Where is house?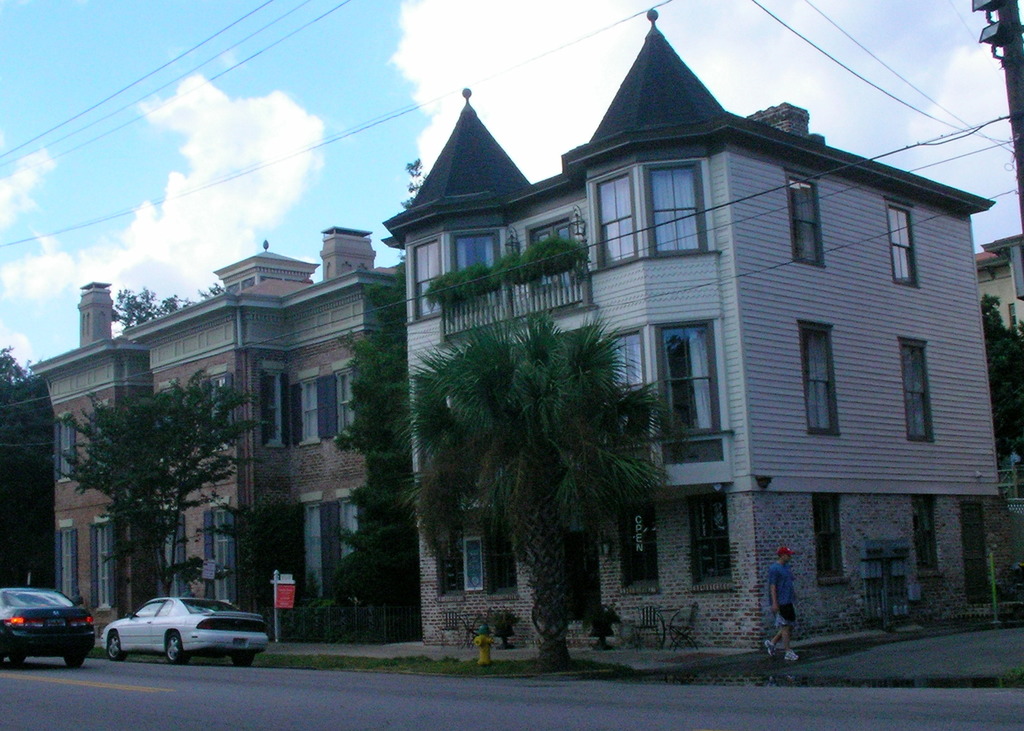
30:224:412:645.
